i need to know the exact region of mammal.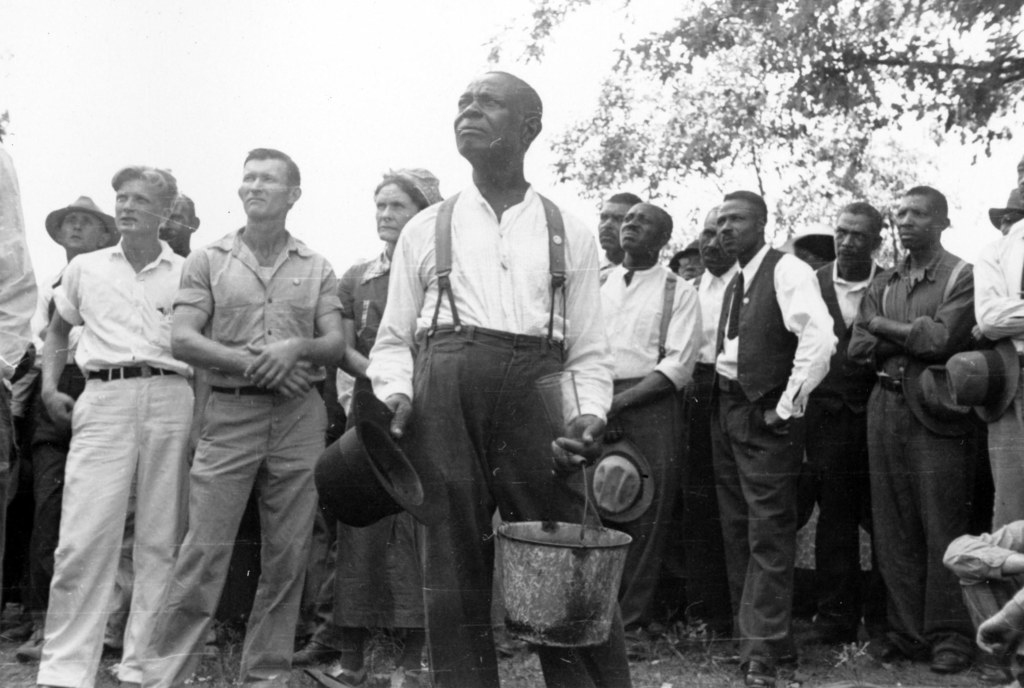
Region: Rect(671, 235, 699, 280).
